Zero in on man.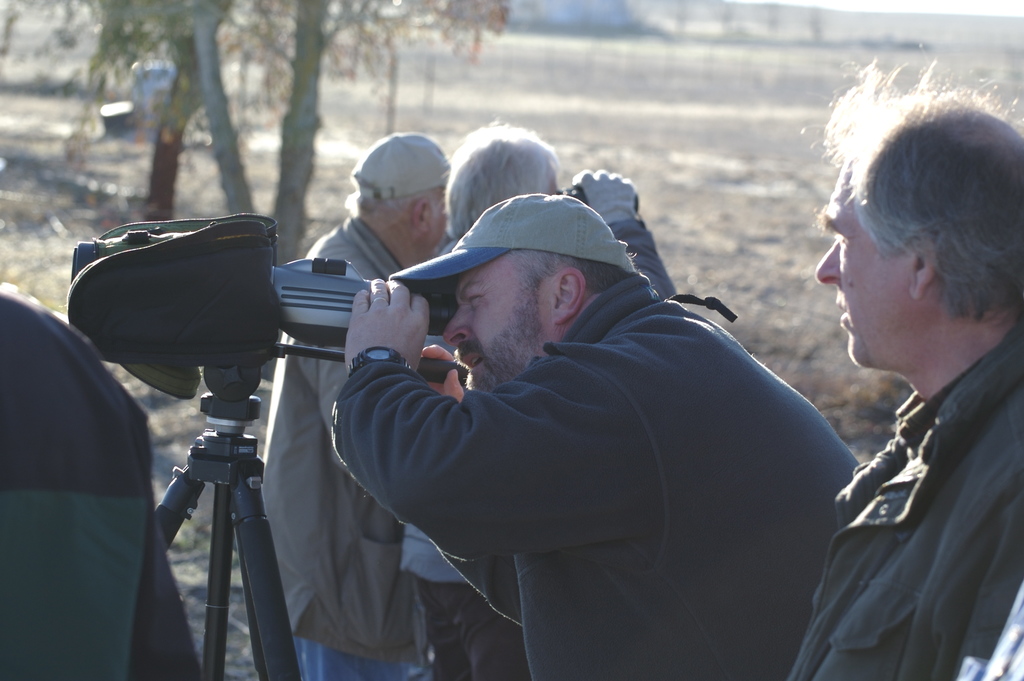
Zeroed in: 262, 131, 465, 680.
